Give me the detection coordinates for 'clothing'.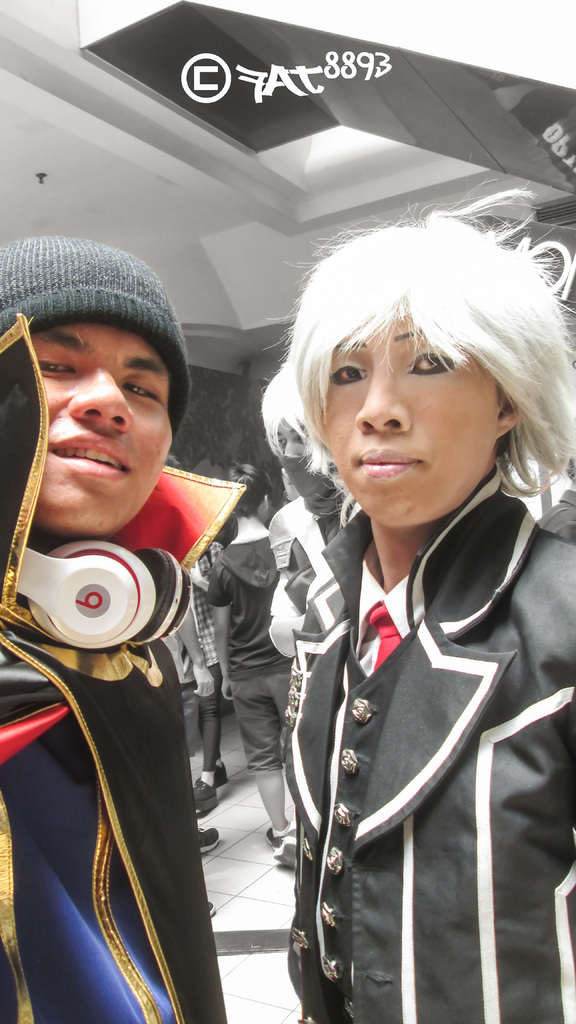
291/501/575/1023.
